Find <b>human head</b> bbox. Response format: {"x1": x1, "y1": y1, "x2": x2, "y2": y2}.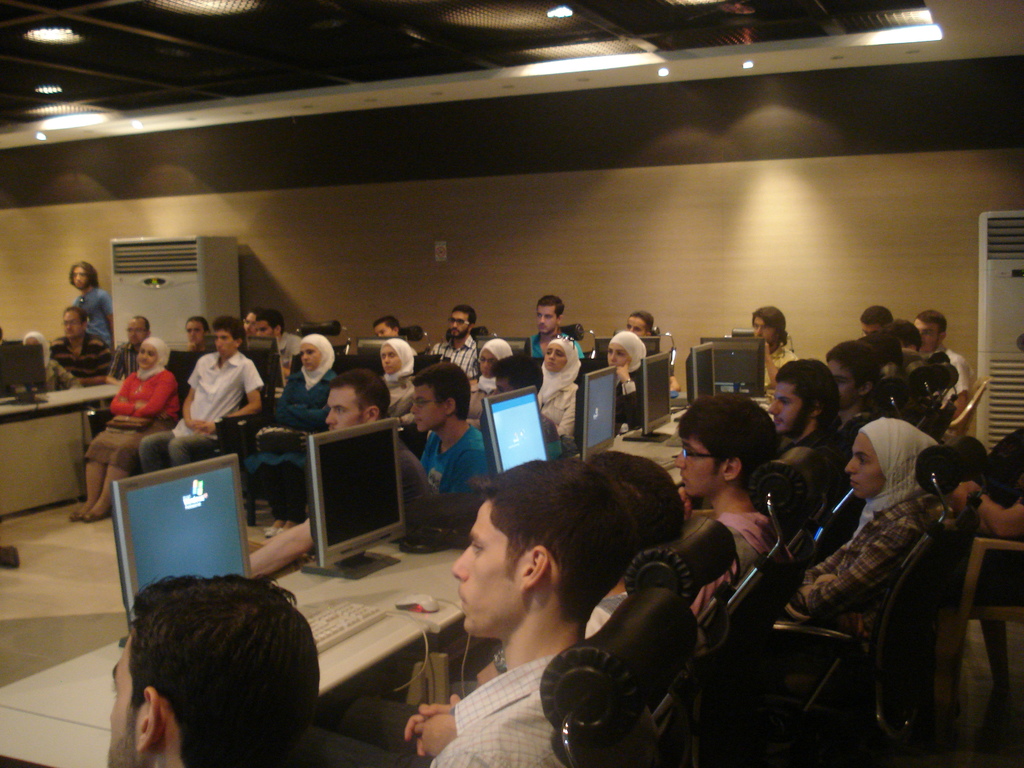
{"x1": 214, "y1": 318, "x2": 242, "y2": 353}.
